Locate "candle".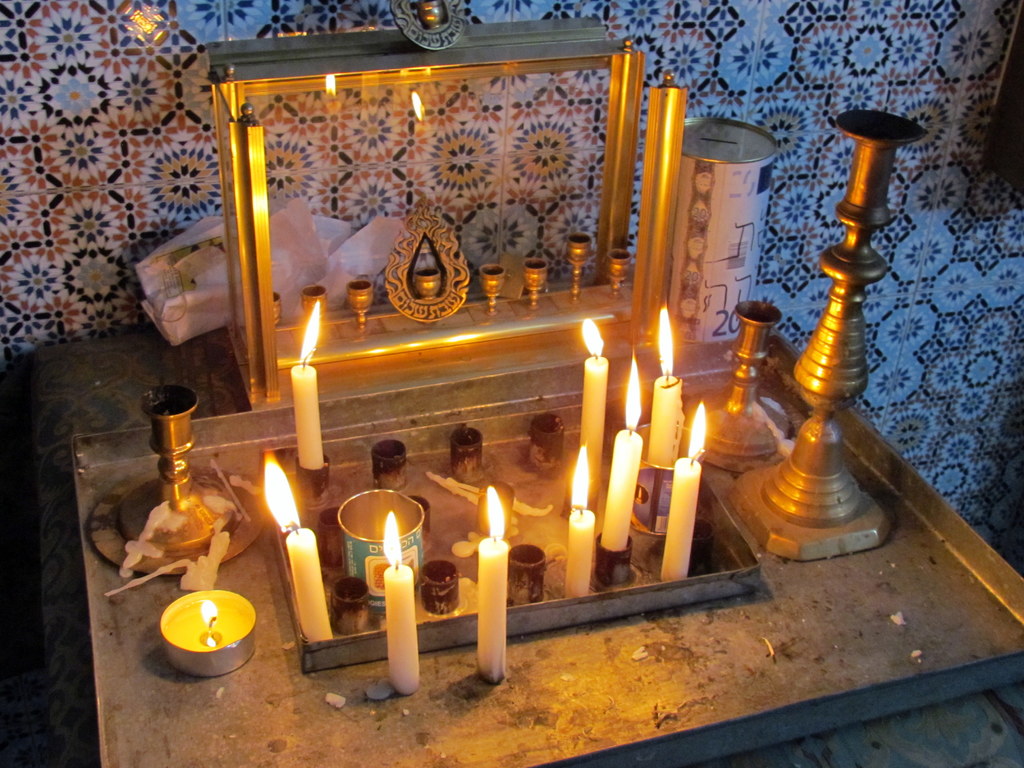
Bounding box: crop(161, 589, 257, 679).
